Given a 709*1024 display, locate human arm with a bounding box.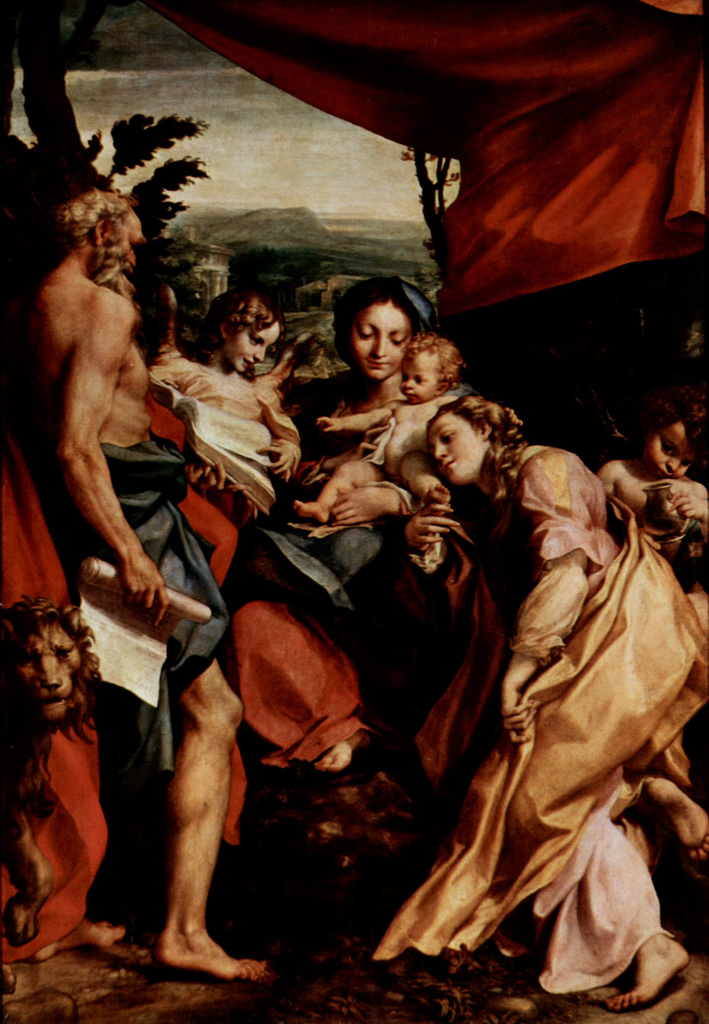
Located: pyautogui.locateOnScreen(386, 445, 465, 505).
